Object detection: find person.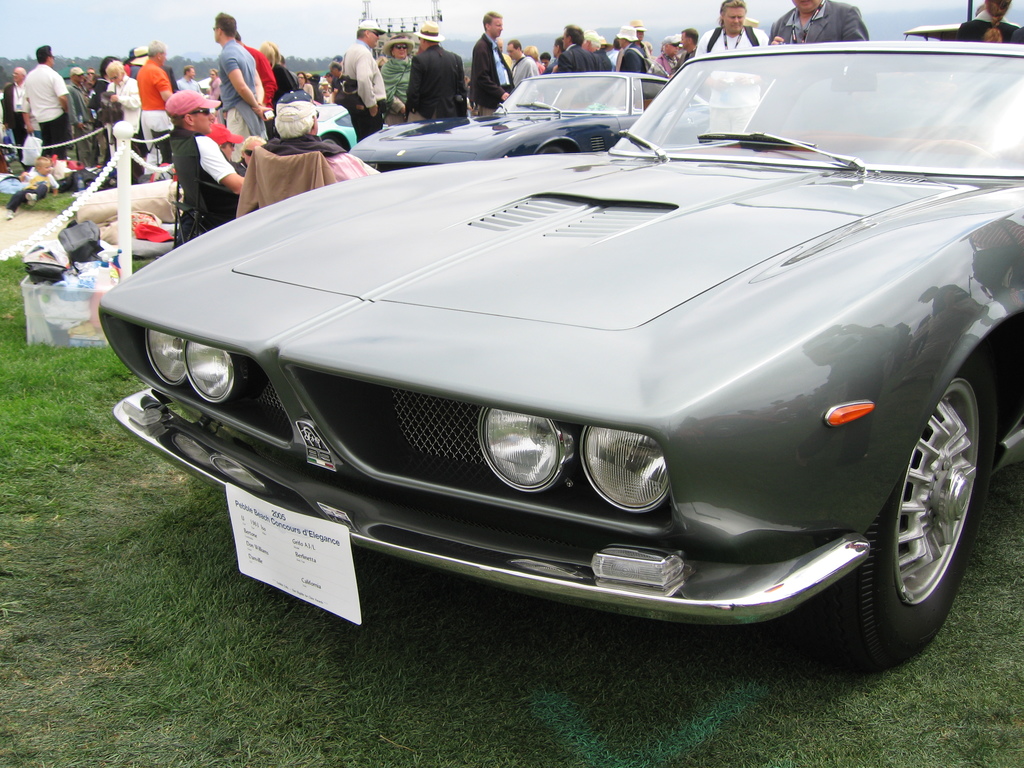
(764,0,865,44).
